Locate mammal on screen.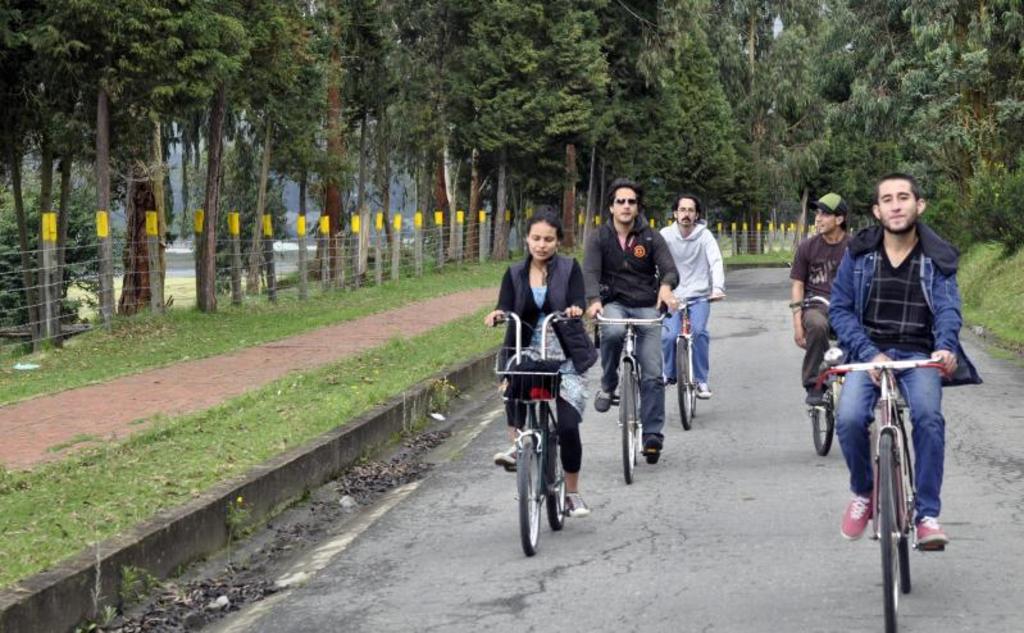
On screen at detection(657, 196, 728, 400).
